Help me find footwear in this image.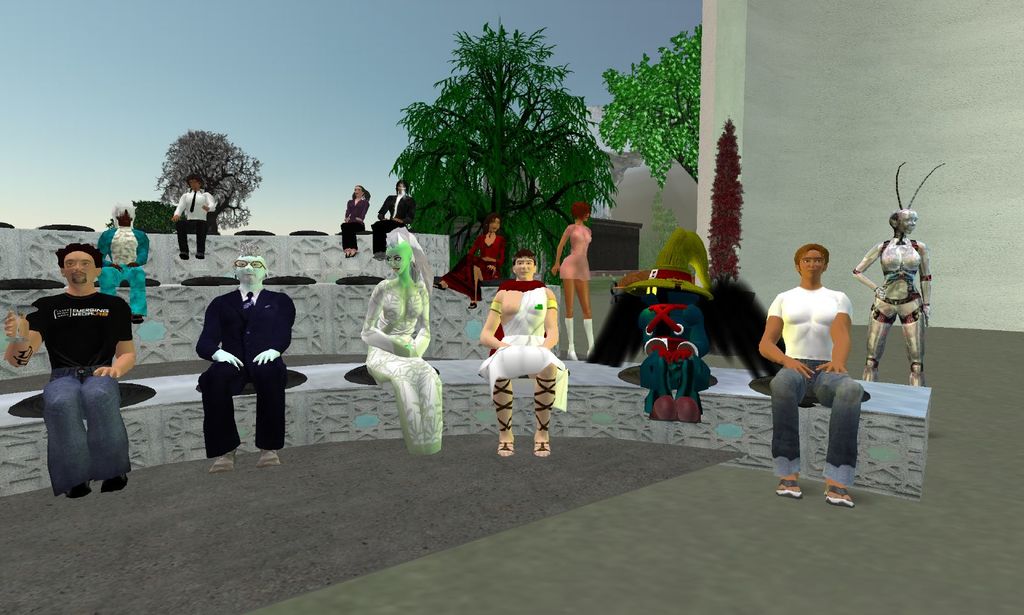
Found it: (822, 482, 849, 506).
